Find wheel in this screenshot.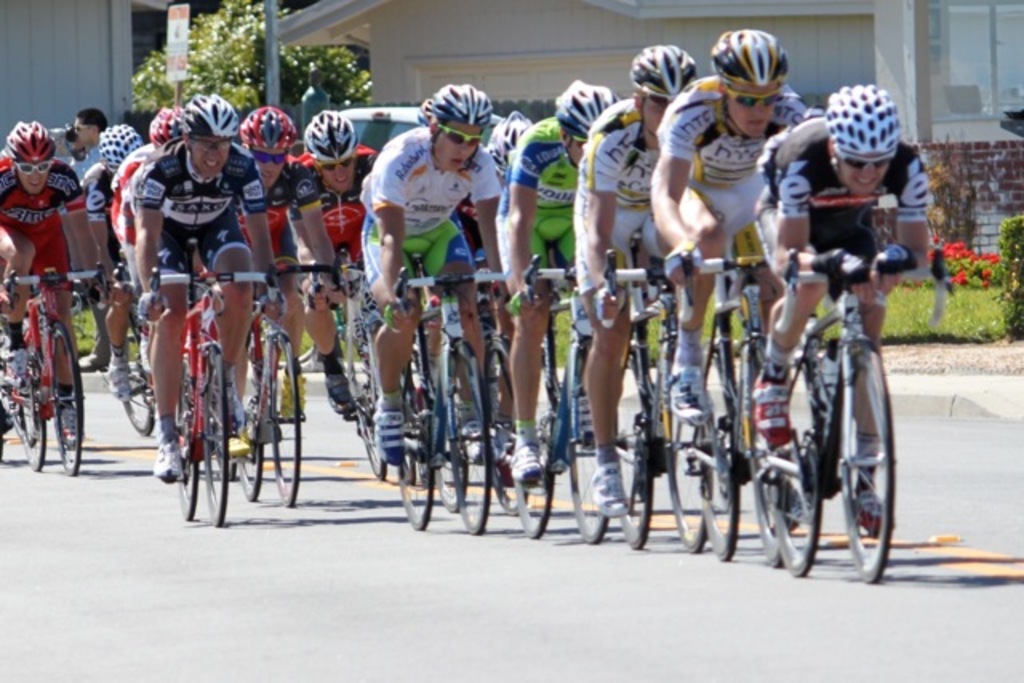
The bounding box for wheel is bbox=(445, 338, 494, 531).
